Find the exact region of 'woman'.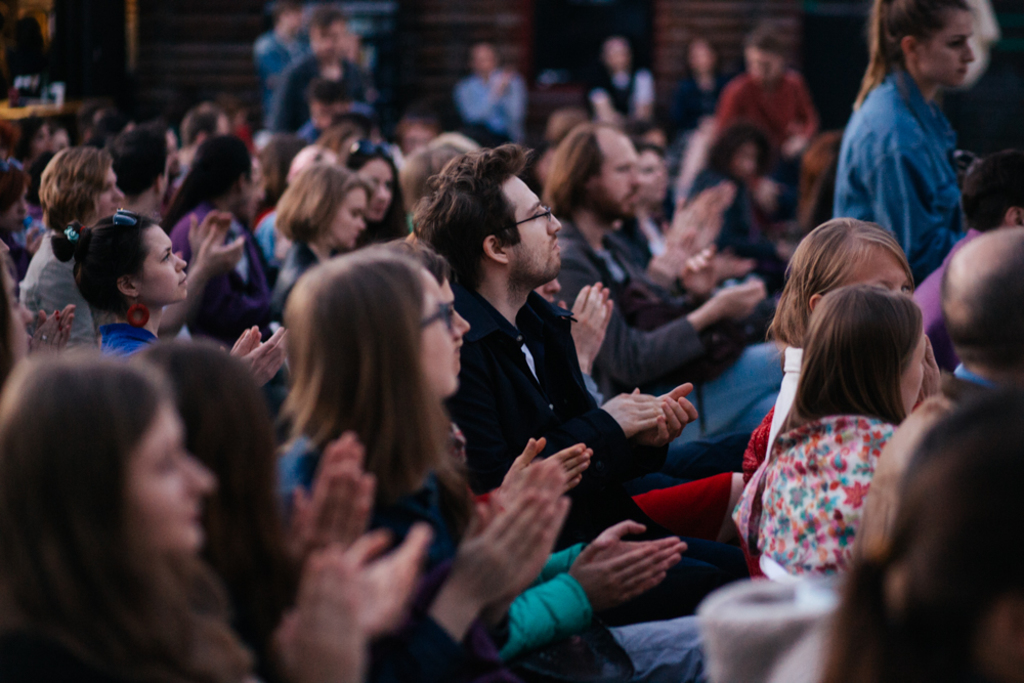
Exact region: <bbox>626, 144, 755, 276</bbox>.
